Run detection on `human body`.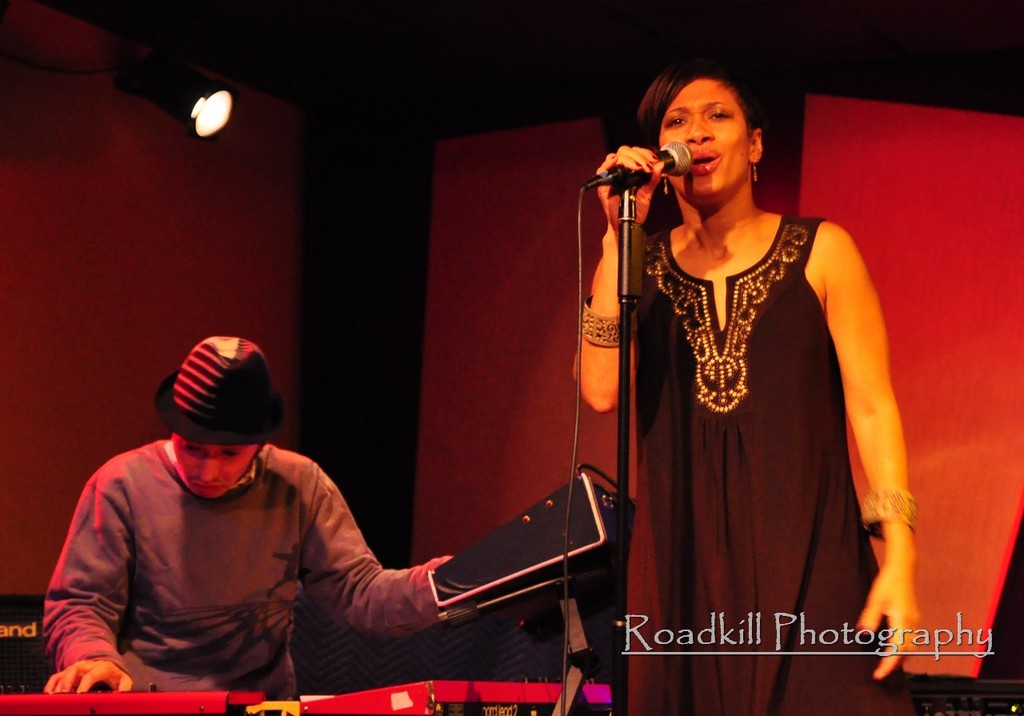
Result: 64, 359, 478, 711.
